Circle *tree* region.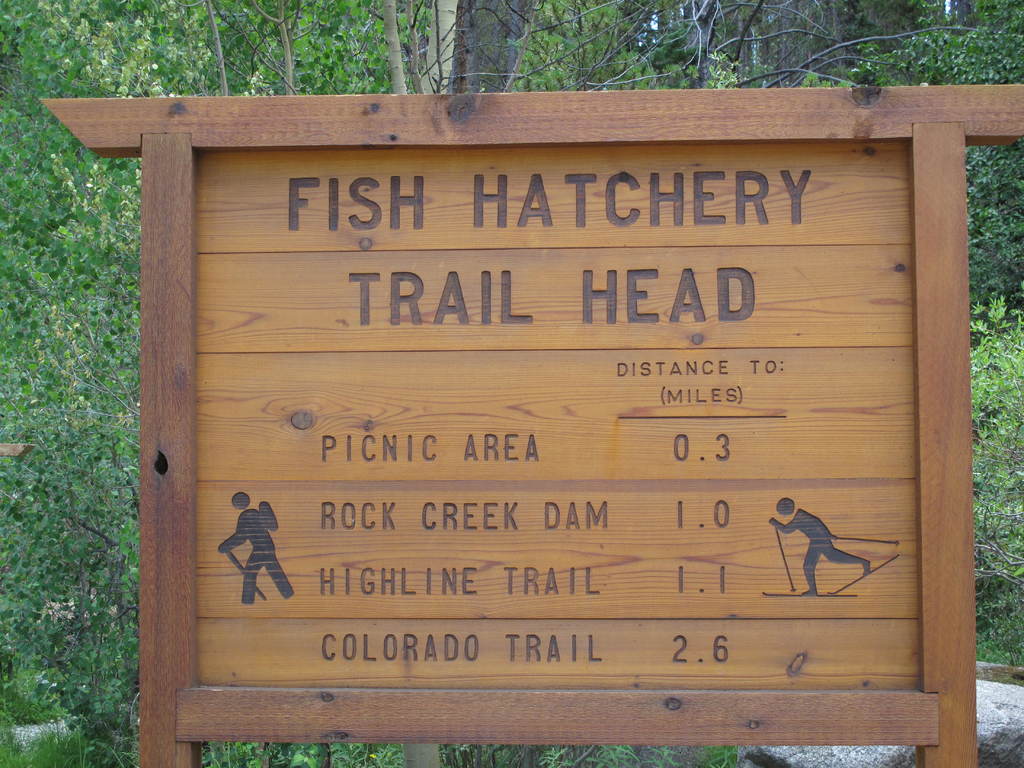
Region: select_region(969, 299, 1023, 664).
